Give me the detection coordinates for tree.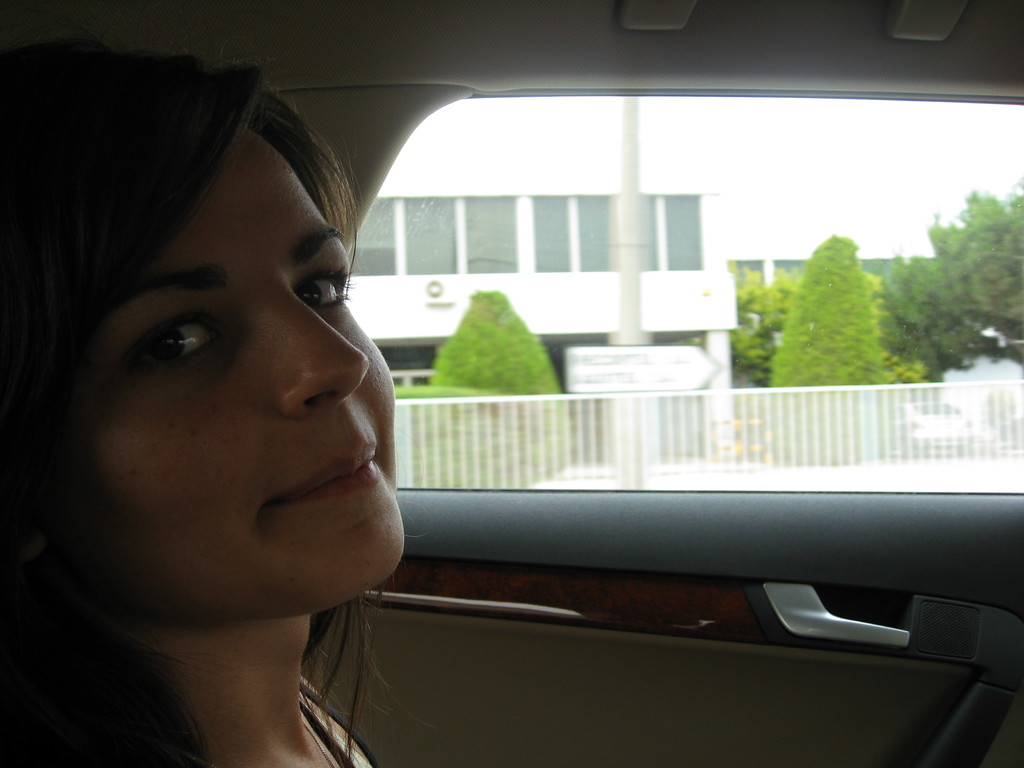
rect(408, 287, 577, 492).
